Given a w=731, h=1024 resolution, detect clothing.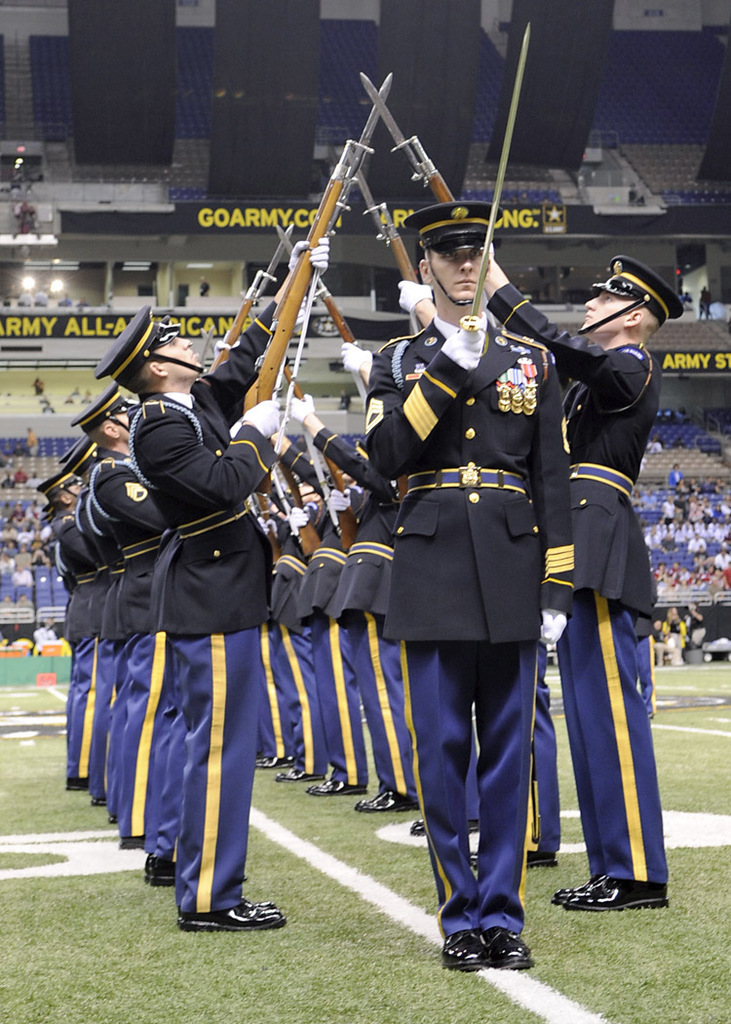
(361,302,577,931).
